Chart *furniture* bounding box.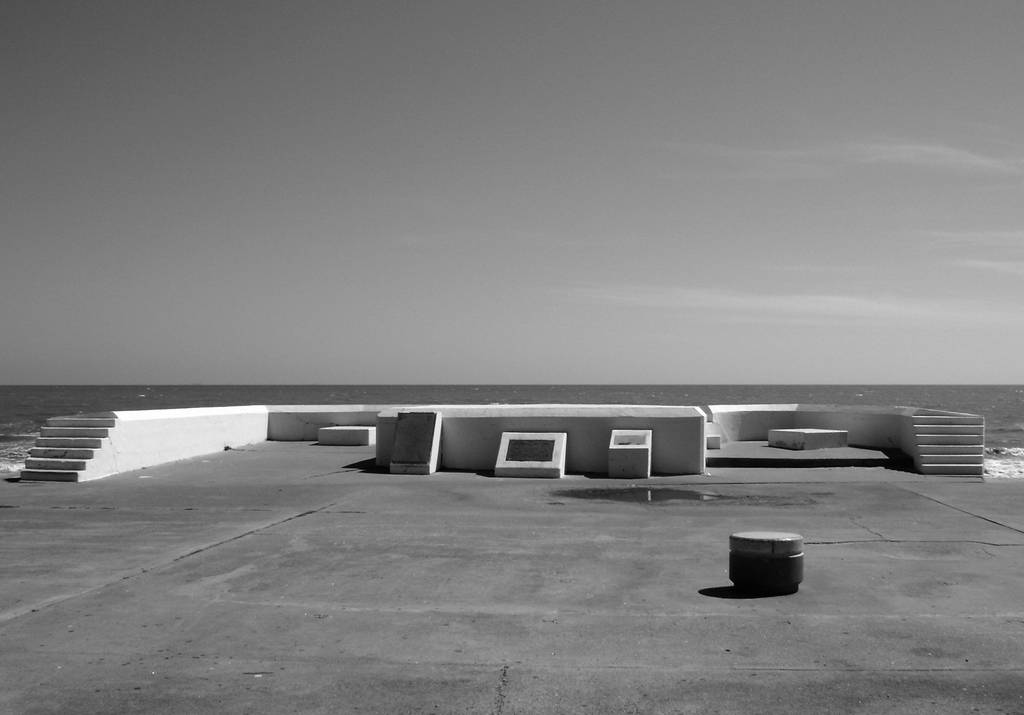
Charted: [728, 531, 806, 595].
